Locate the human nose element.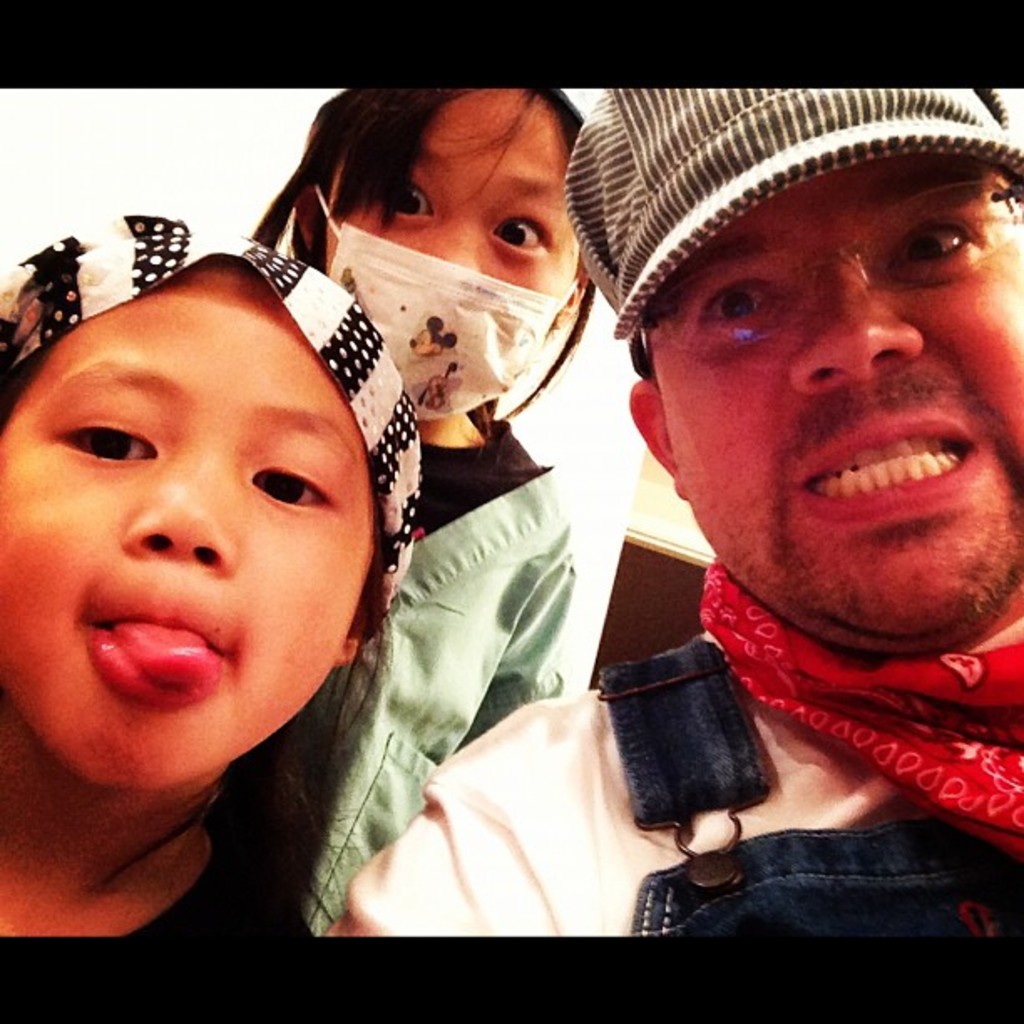
Element bbox: locate(423, 212, 482, 269).
